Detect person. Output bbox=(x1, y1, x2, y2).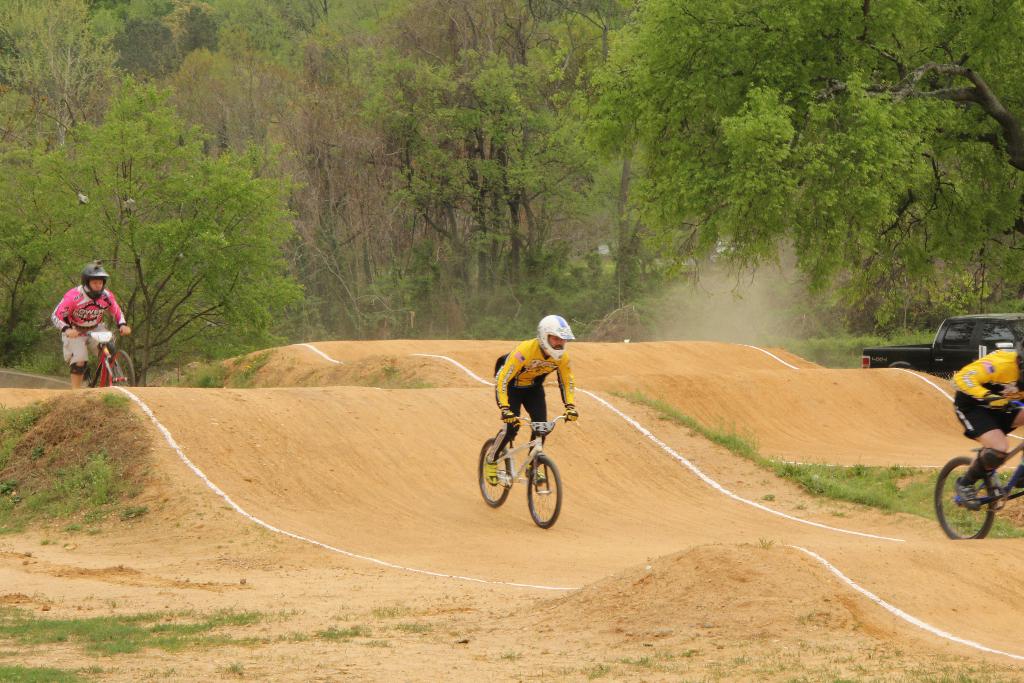
bbox=(948, 345, 1023, 509).
